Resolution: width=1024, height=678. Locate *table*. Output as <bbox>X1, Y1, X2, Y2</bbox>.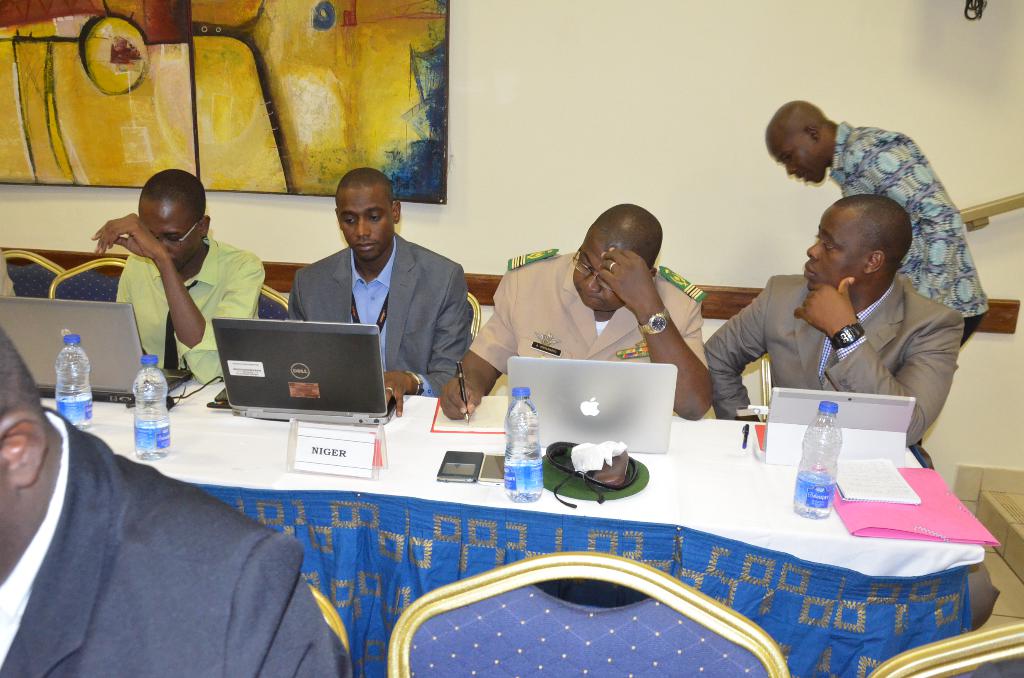
<bbox>42, 363, 961, 677</bbox>.
